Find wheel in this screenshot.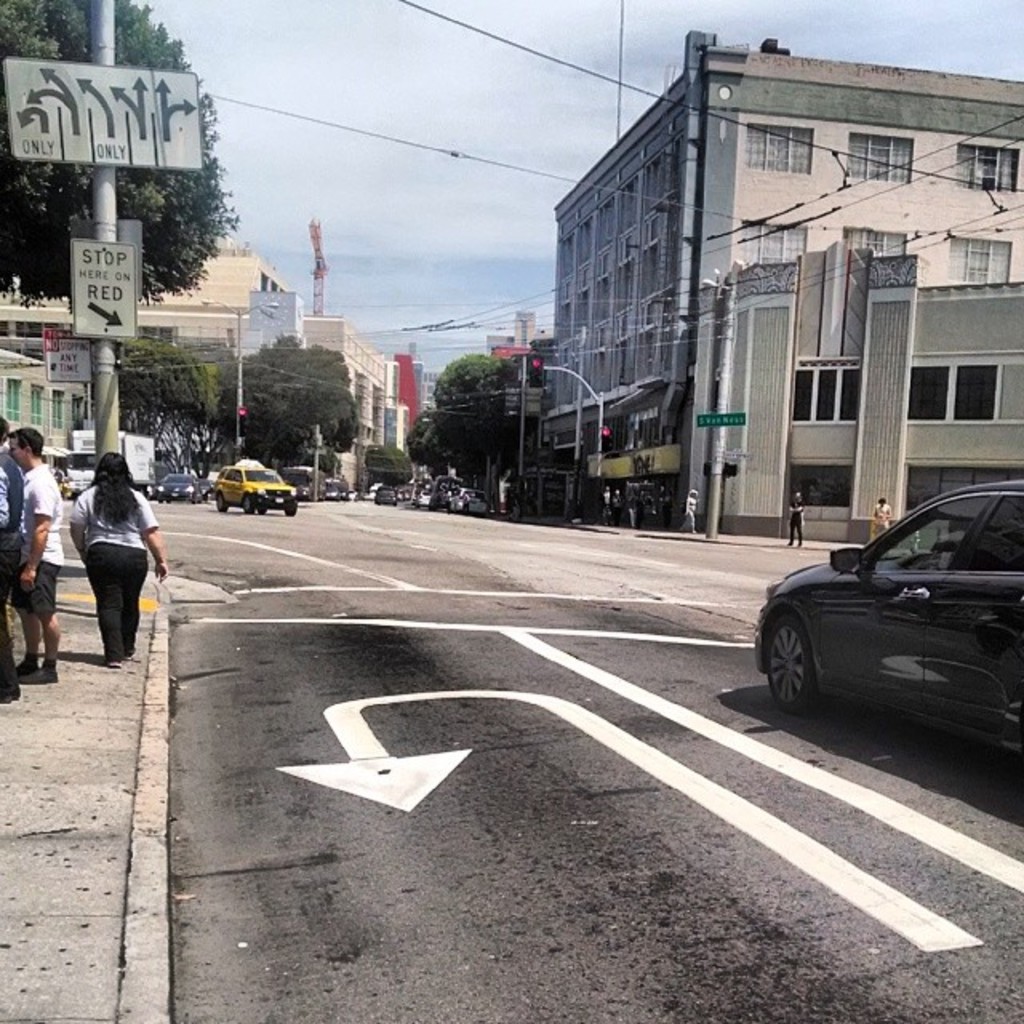
The bounding box for wheel is region(262, 509, 269, 512).
